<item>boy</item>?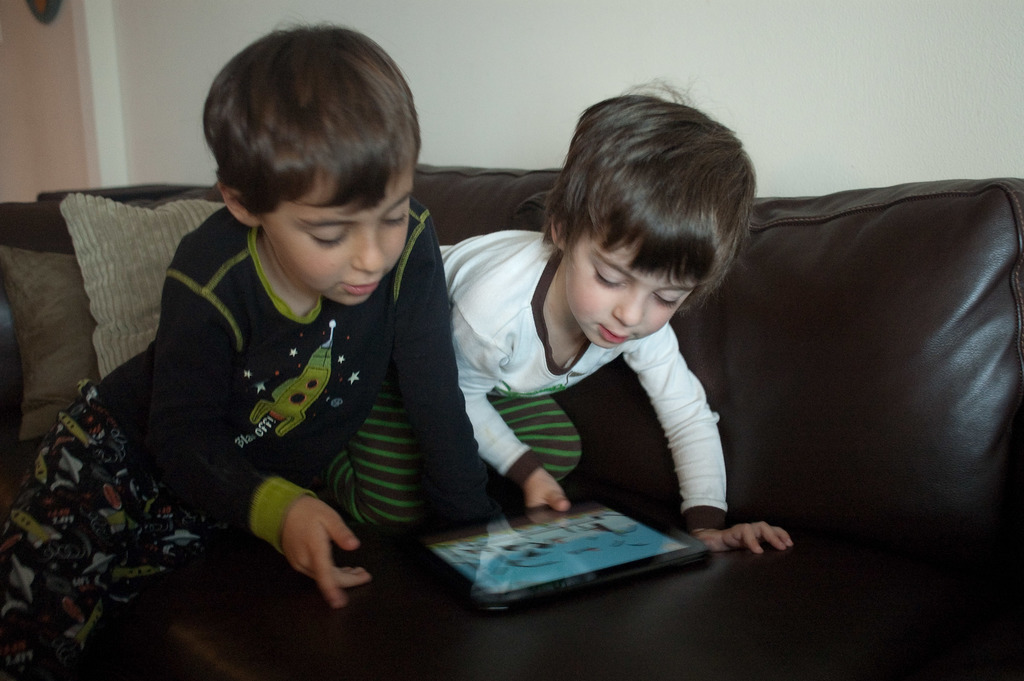
{"x1": 438, "y1": 76, "x2": 792, "y2": 556}
